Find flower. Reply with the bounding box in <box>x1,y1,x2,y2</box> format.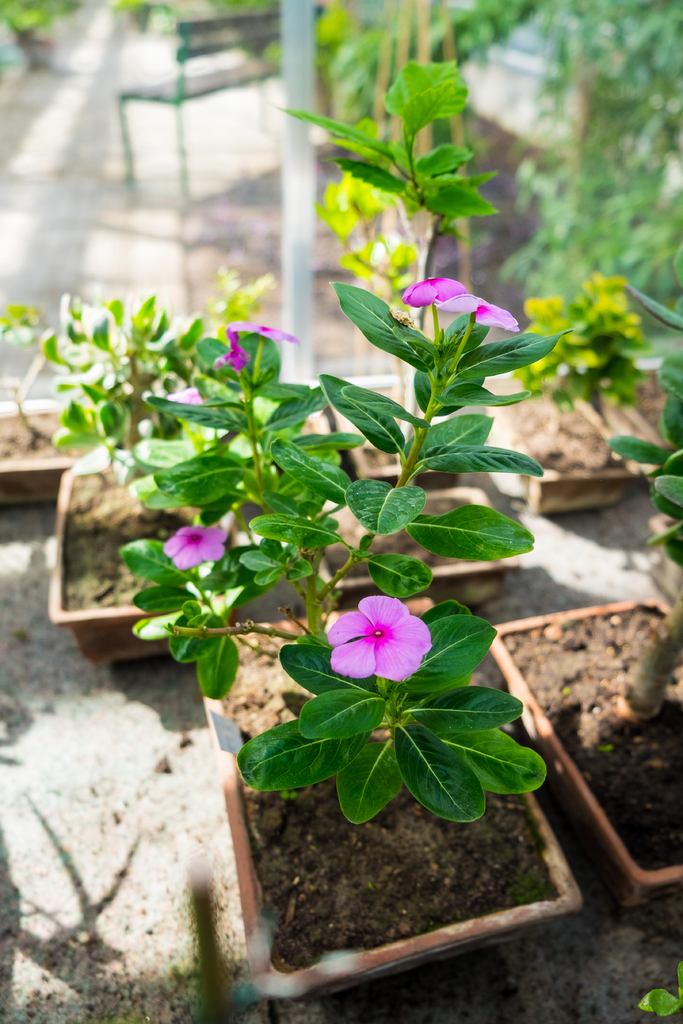
<box>434,291,523,335</box>.
